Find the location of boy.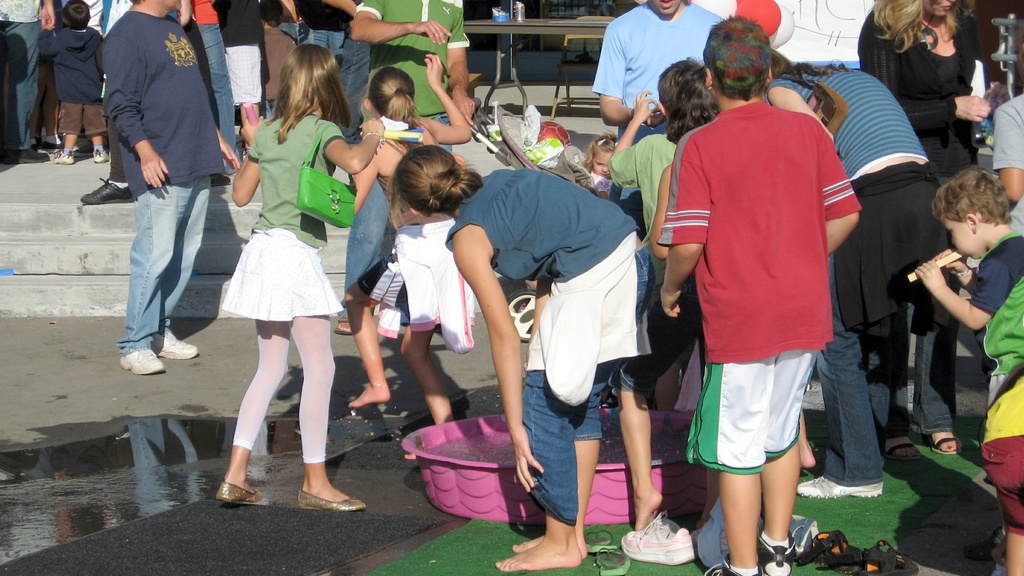
Location: [913, 164, 1023, 575].
